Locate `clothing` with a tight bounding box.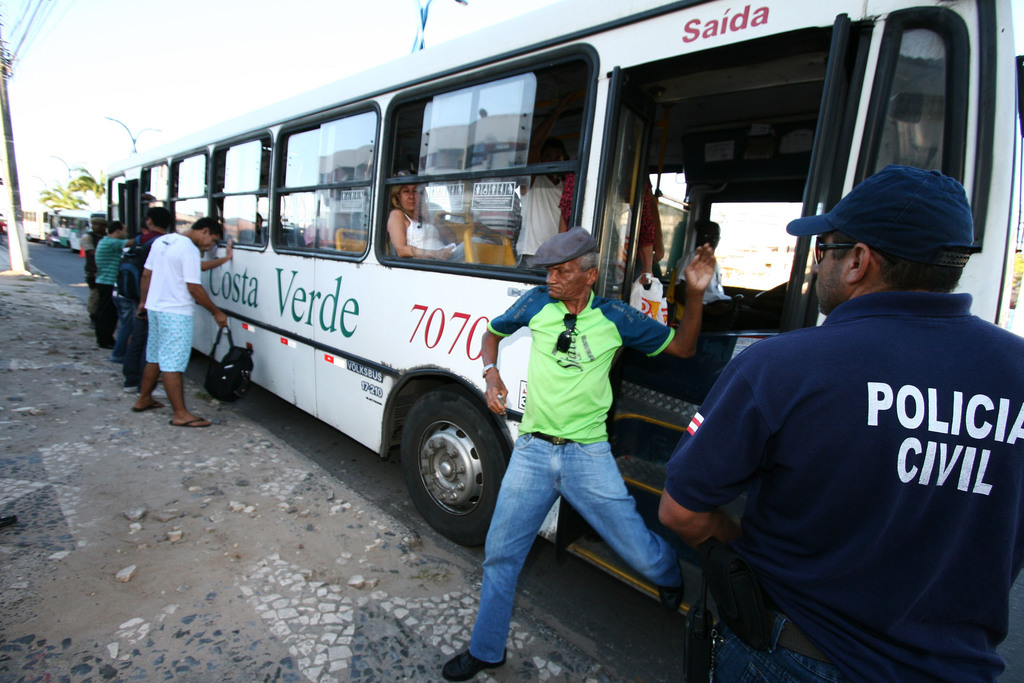
region(140, 232, 172, 270).
